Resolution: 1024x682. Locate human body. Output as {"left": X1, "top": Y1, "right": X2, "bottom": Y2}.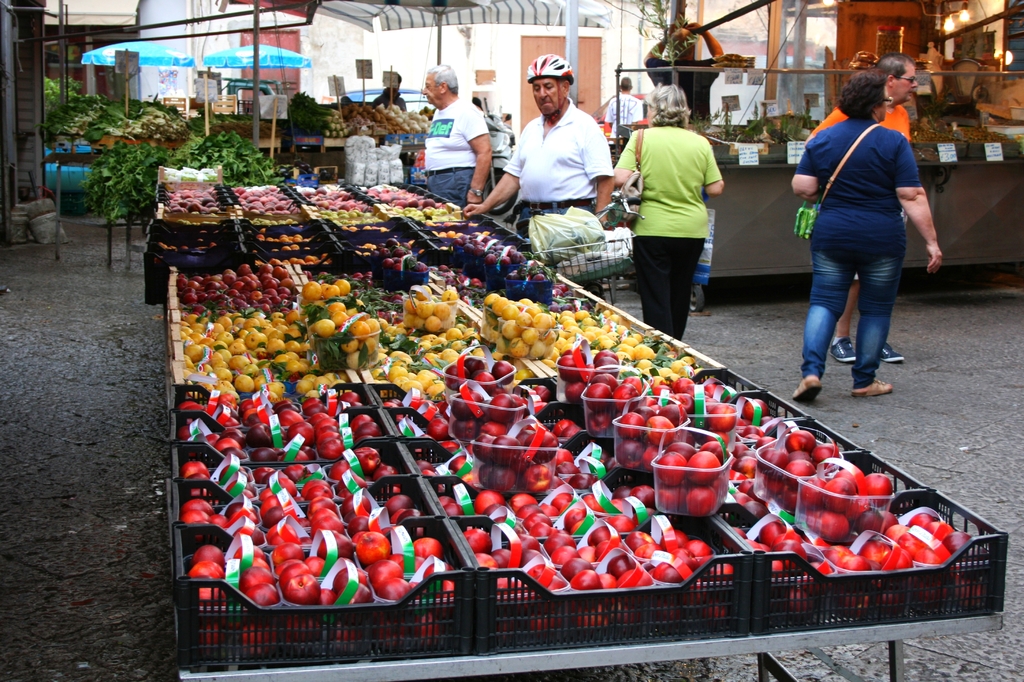
{"left": 646, "top": 24, "right": 724, "bottom": 131}.
